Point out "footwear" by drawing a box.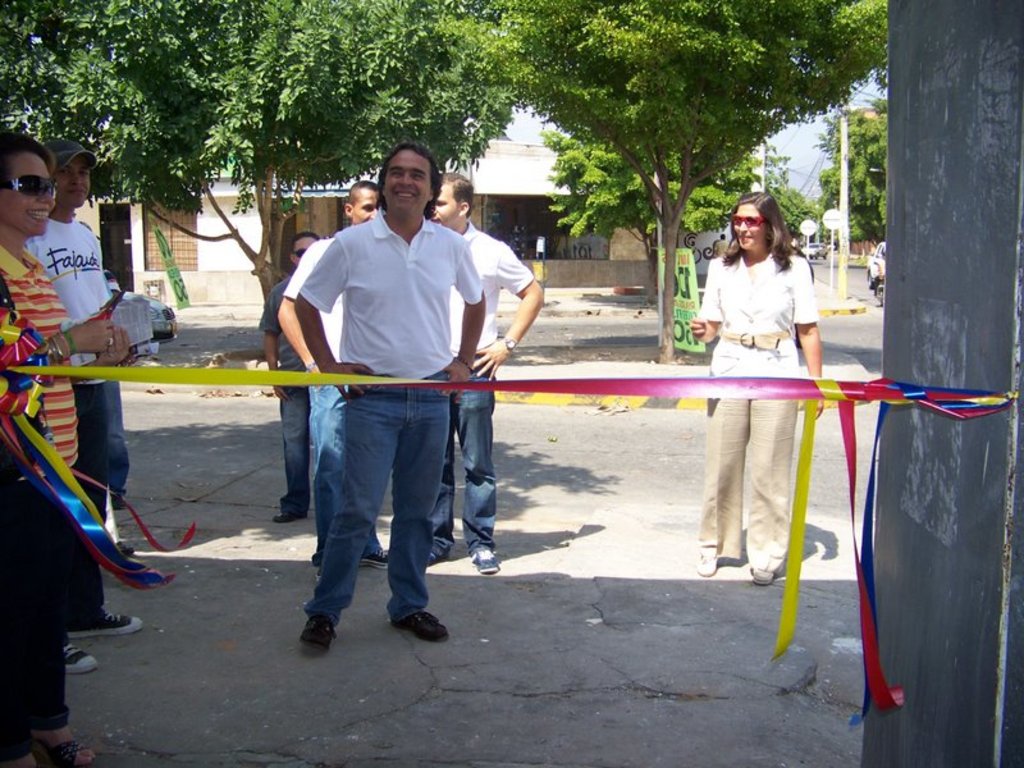
bbox=(398, 605, 452, 643).
